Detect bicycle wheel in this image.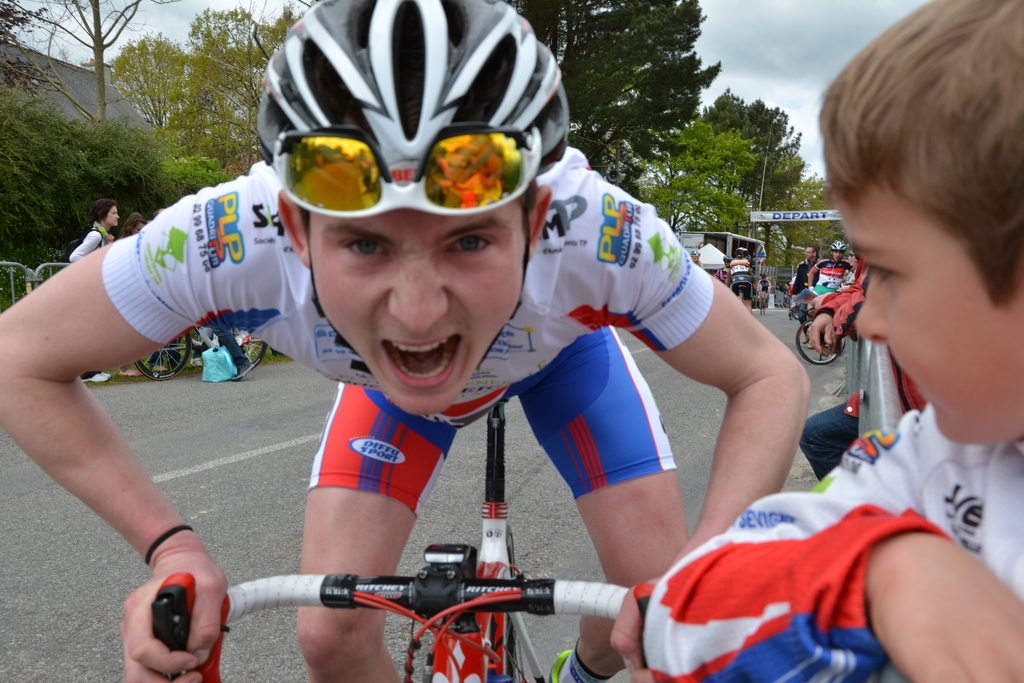
Detection: x1=229 y1=325 x2=266 y2=368.
